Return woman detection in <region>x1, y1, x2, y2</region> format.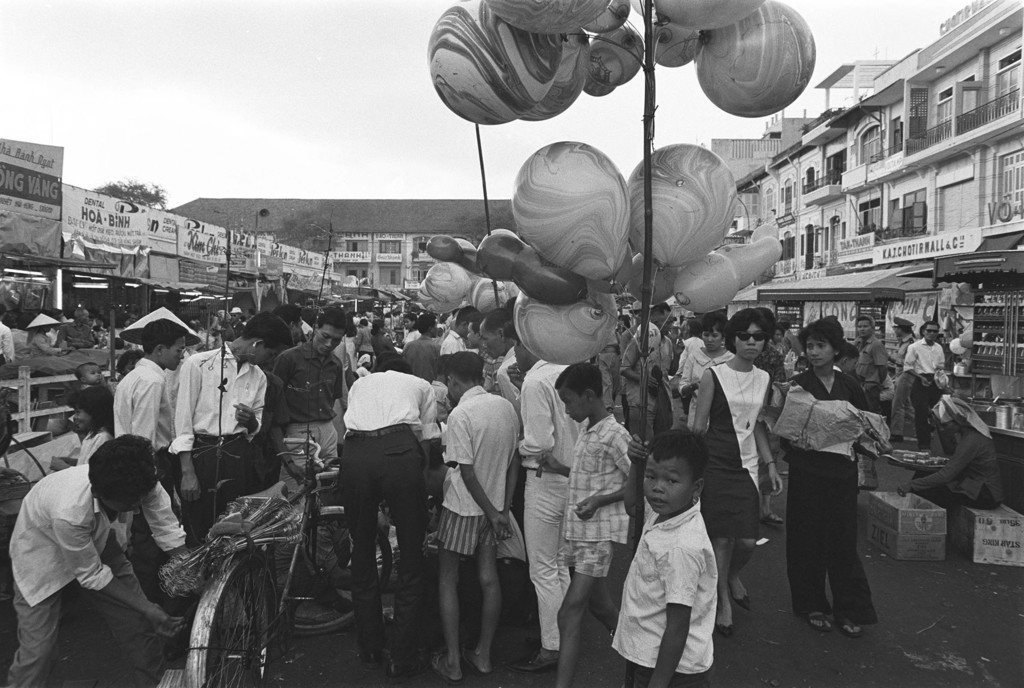
<region>768, 328, 785, 354</region>.
